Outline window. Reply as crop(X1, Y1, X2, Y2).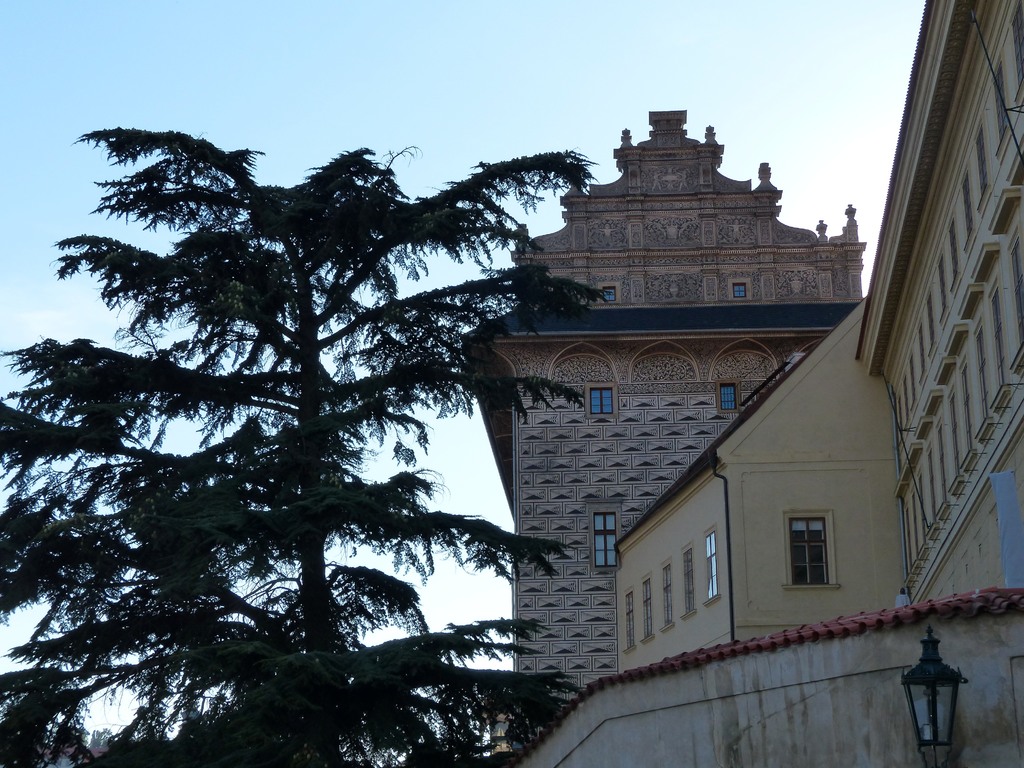
crop(640, 574, 652, 640).
